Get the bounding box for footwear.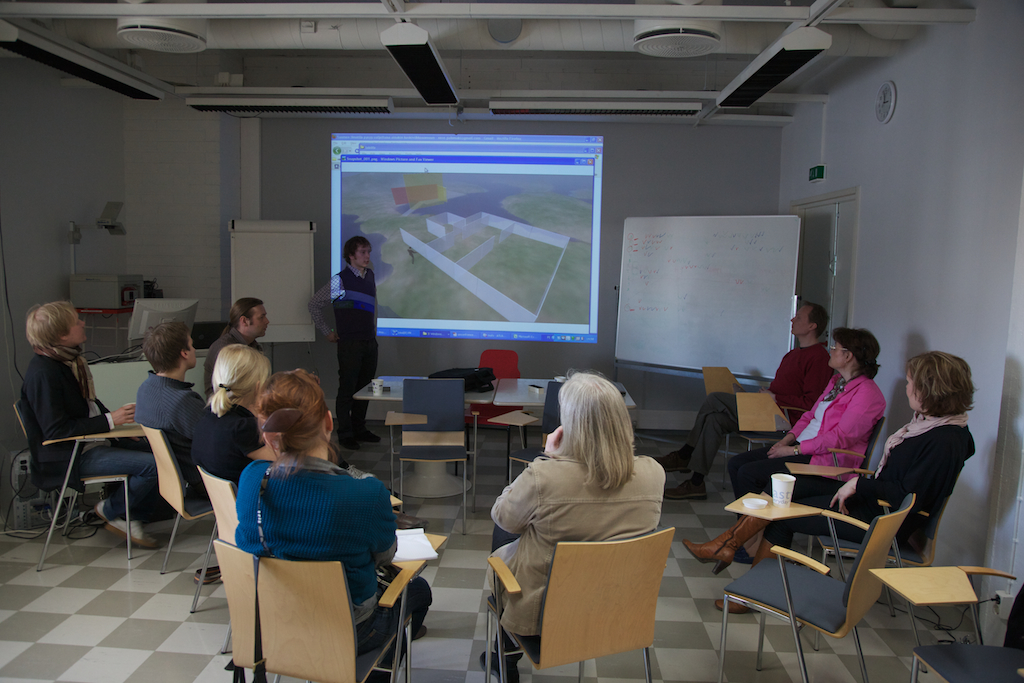
[x1=92, y1=498, x2=109, y2=521].
